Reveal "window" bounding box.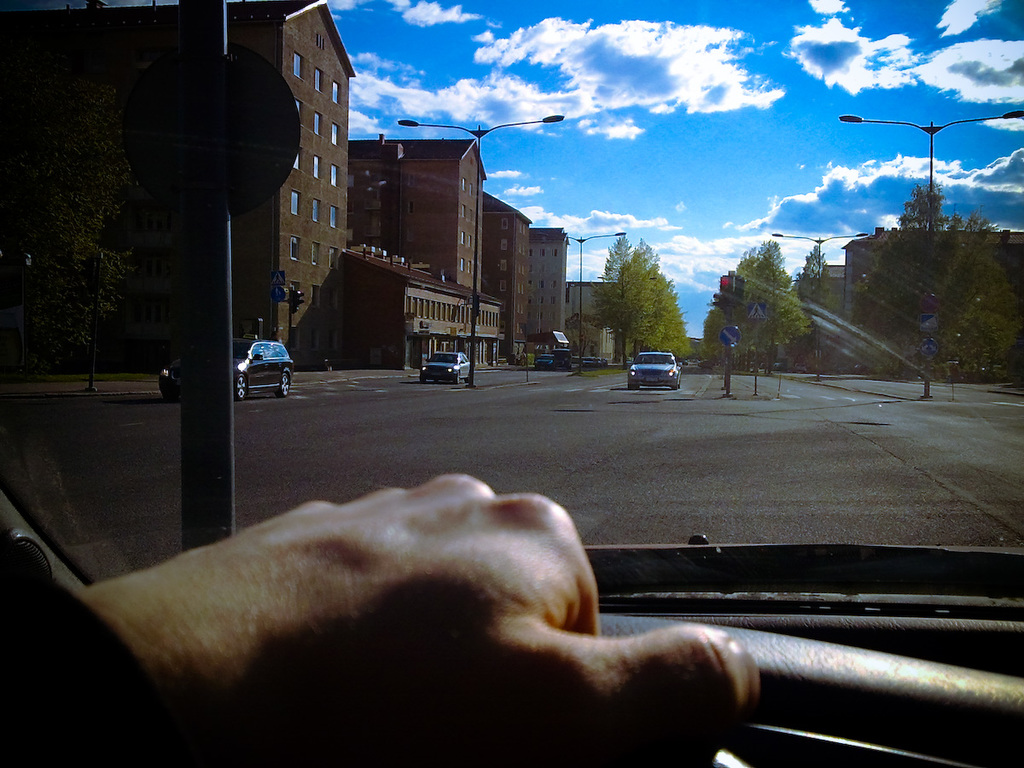
Revealed: pyautogui.locateOnScreen(290, 186, 297, 217).
